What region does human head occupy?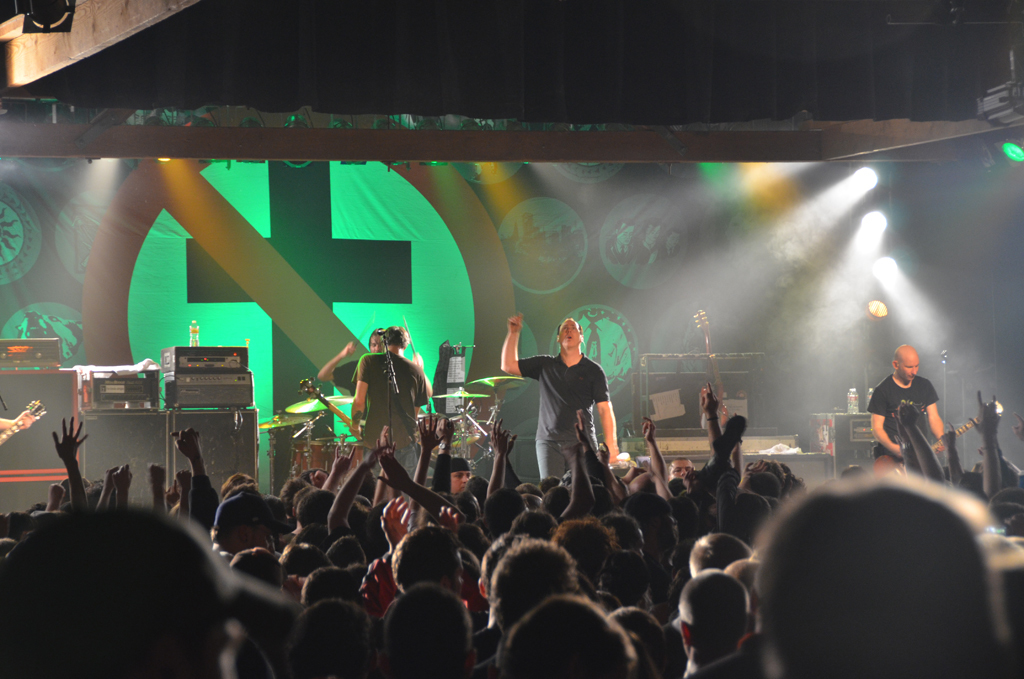
538,520,615,577.
